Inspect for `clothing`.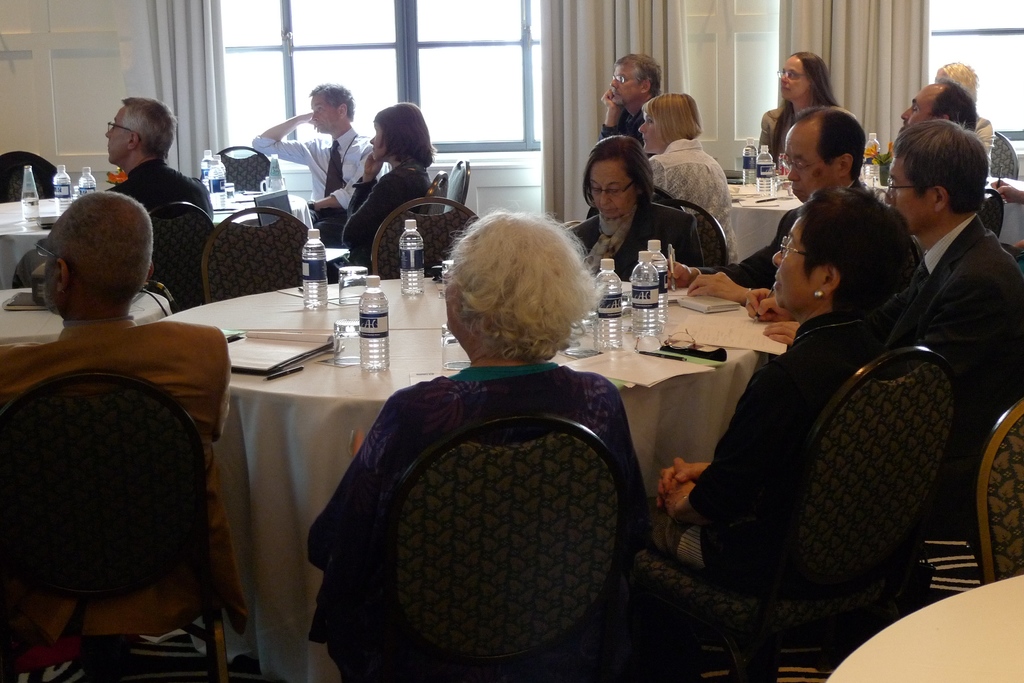
Inspection: 566:201:703:284.
